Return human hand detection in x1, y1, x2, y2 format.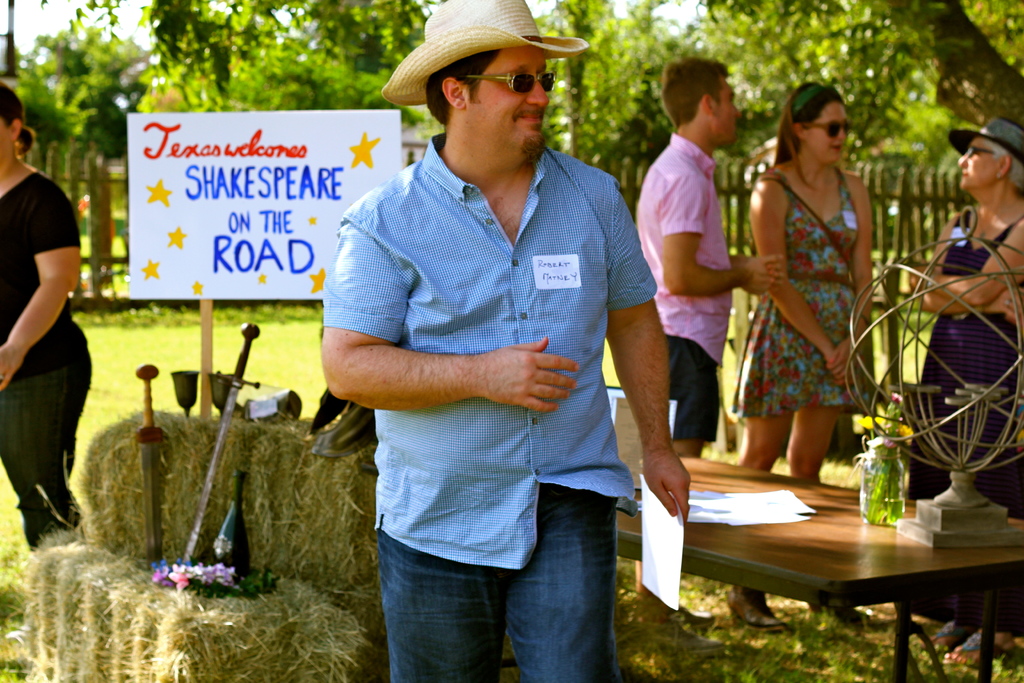
826, 342, 852, 390.
